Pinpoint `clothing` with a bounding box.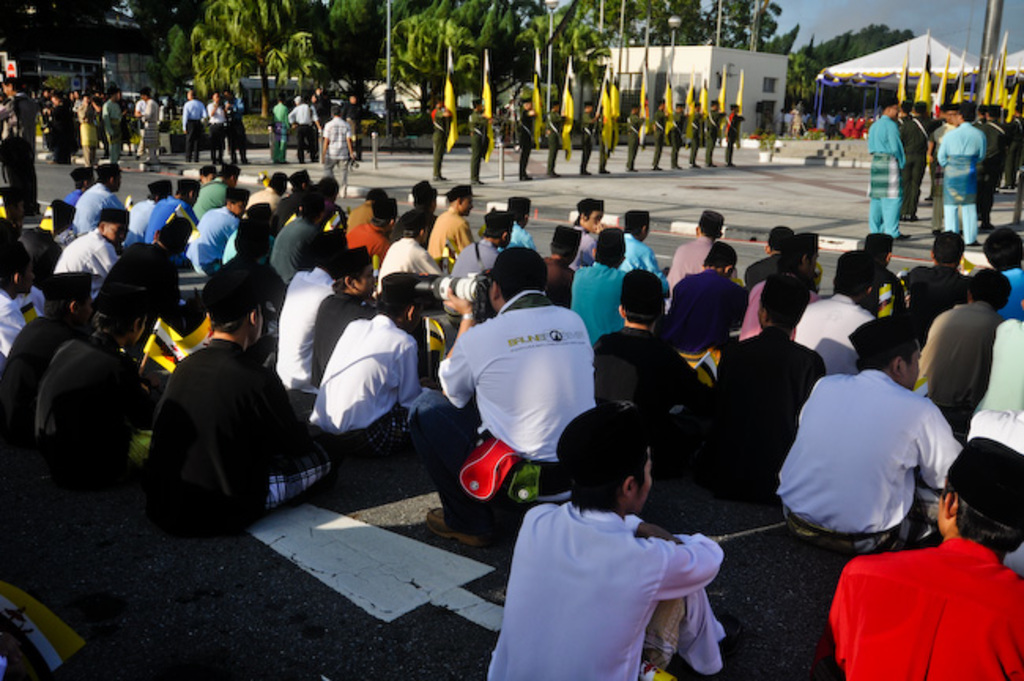
rect(729, 110, 742, 162).
